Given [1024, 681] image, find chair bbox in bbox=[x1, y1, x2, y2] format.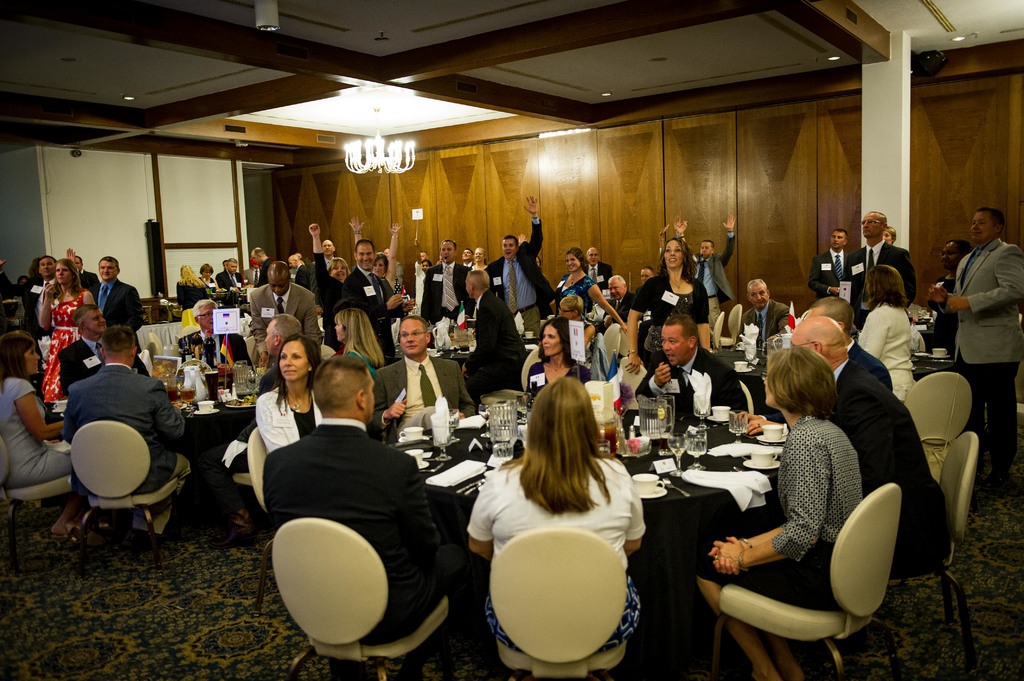
bbox=[620, 354, 651, 410].
